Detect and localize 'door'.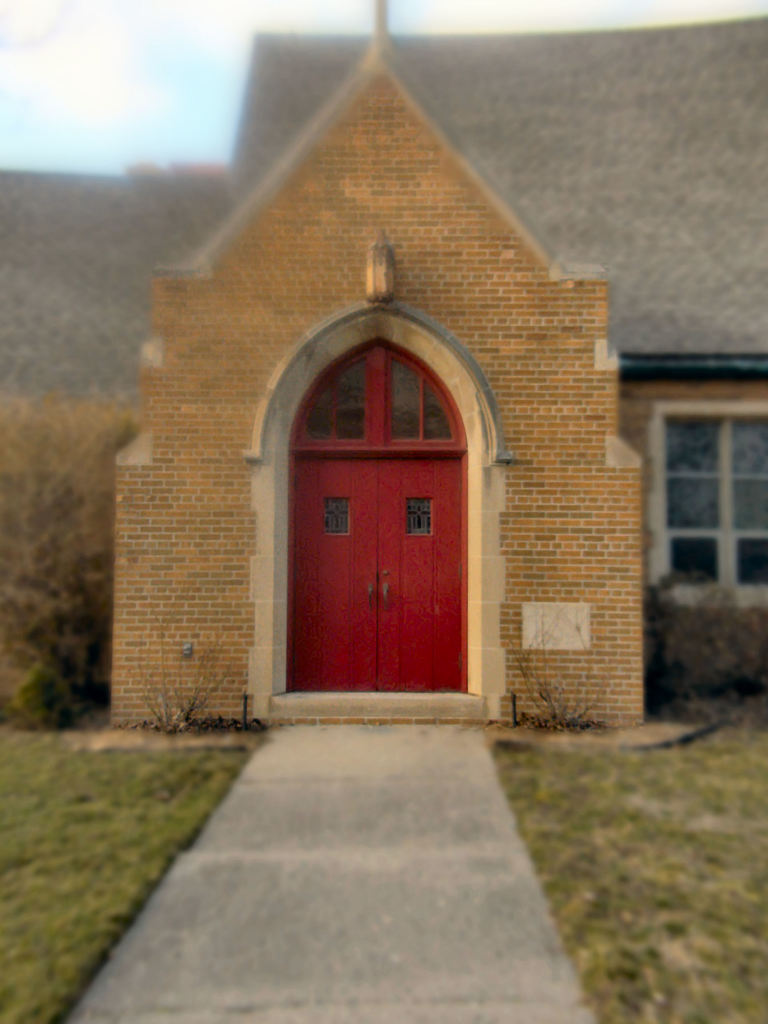
Localized at 273 393 479 690.
